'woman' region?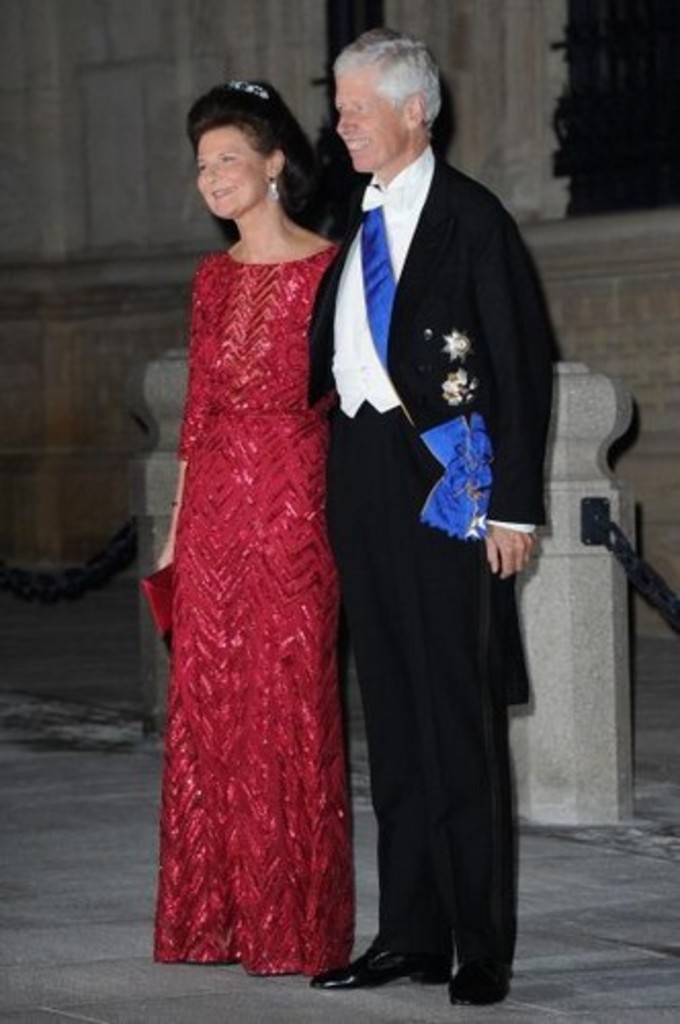
box(137, 78, 403, 983)
